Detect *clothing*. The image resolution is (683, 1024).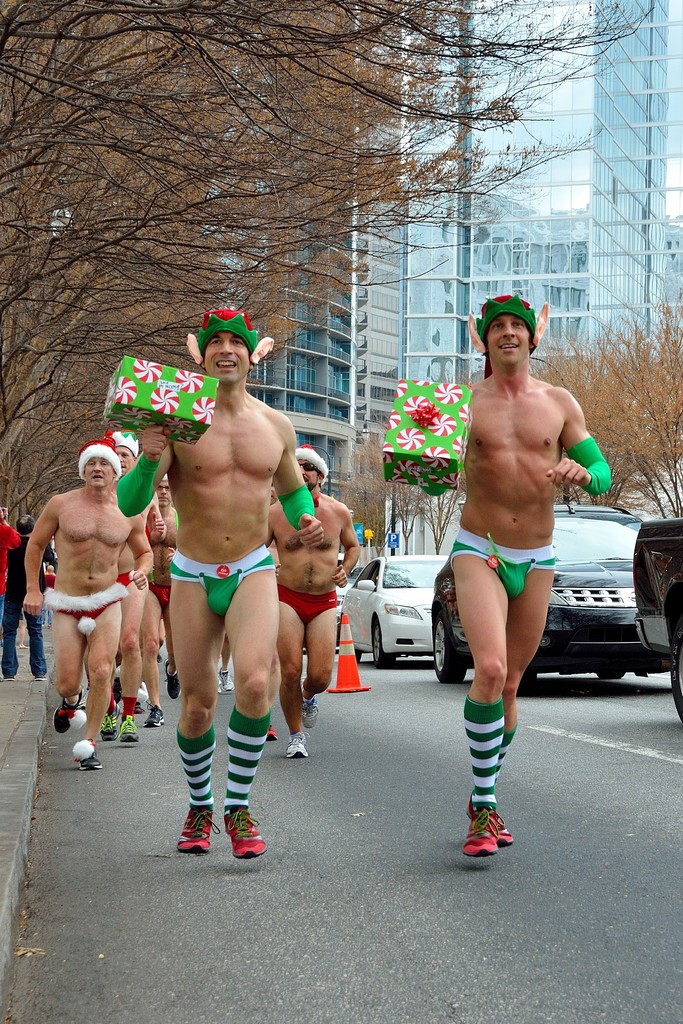
0 534 51 677.
